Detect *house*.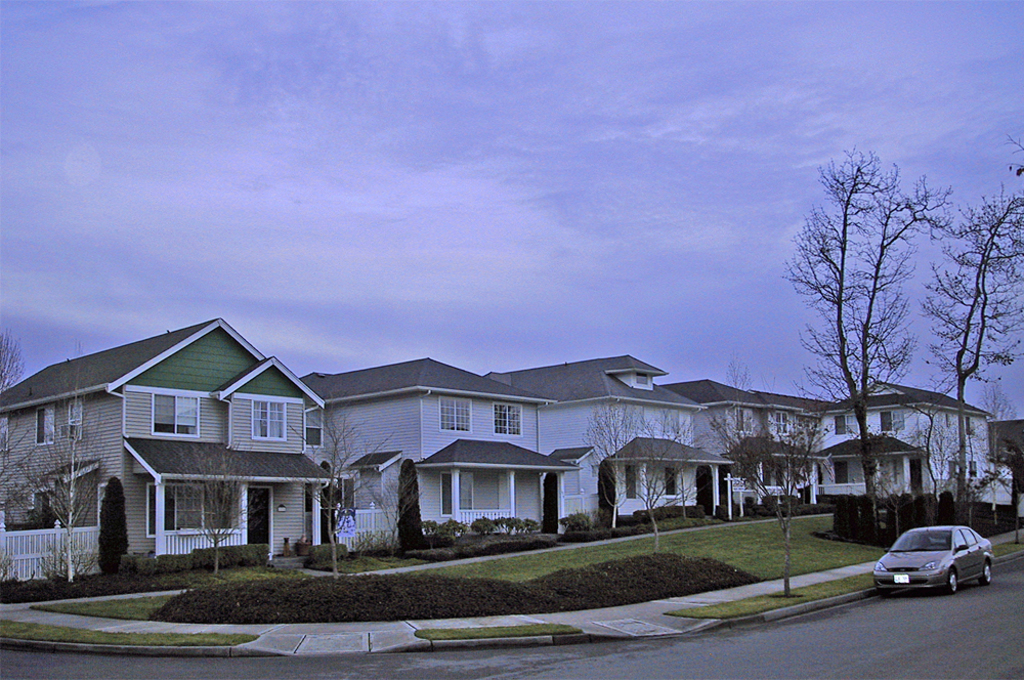
Detected at left=3, top=308, right=315, bottom=565.
